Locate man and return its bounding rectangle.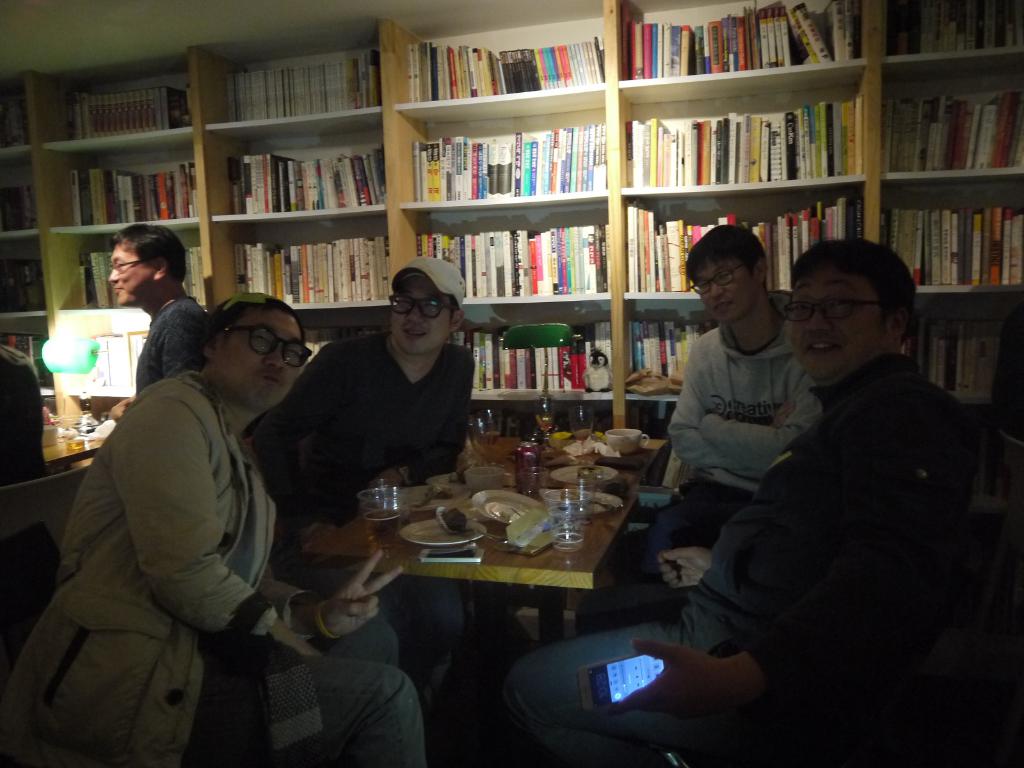
[left=107, top=223, right=204, bottom=416].
